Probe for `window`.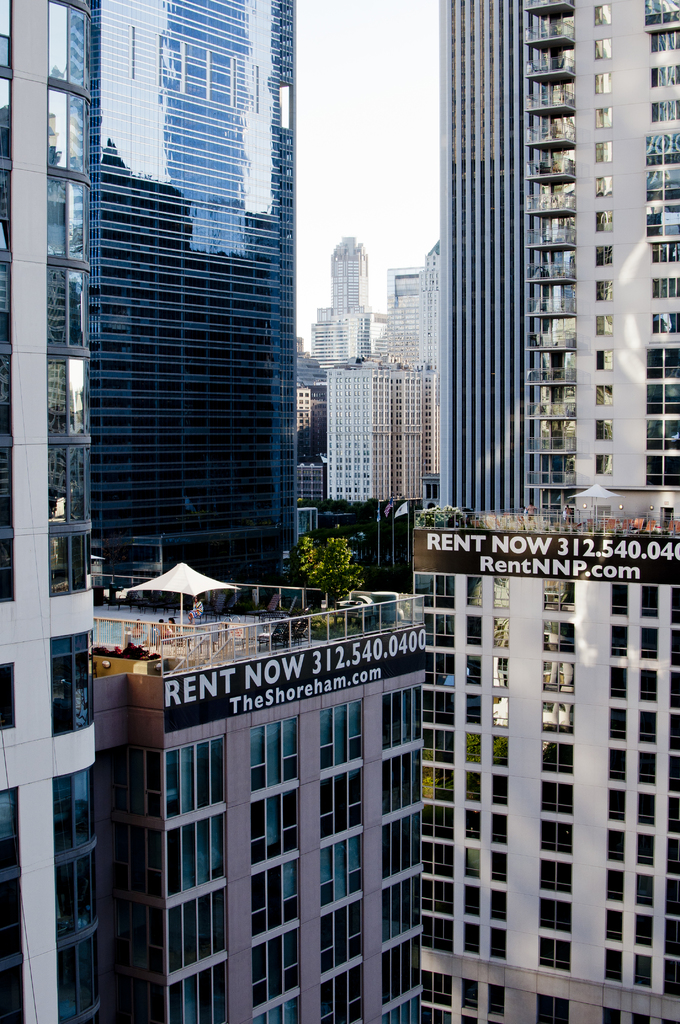
Probe result: 170 815 226 899.
